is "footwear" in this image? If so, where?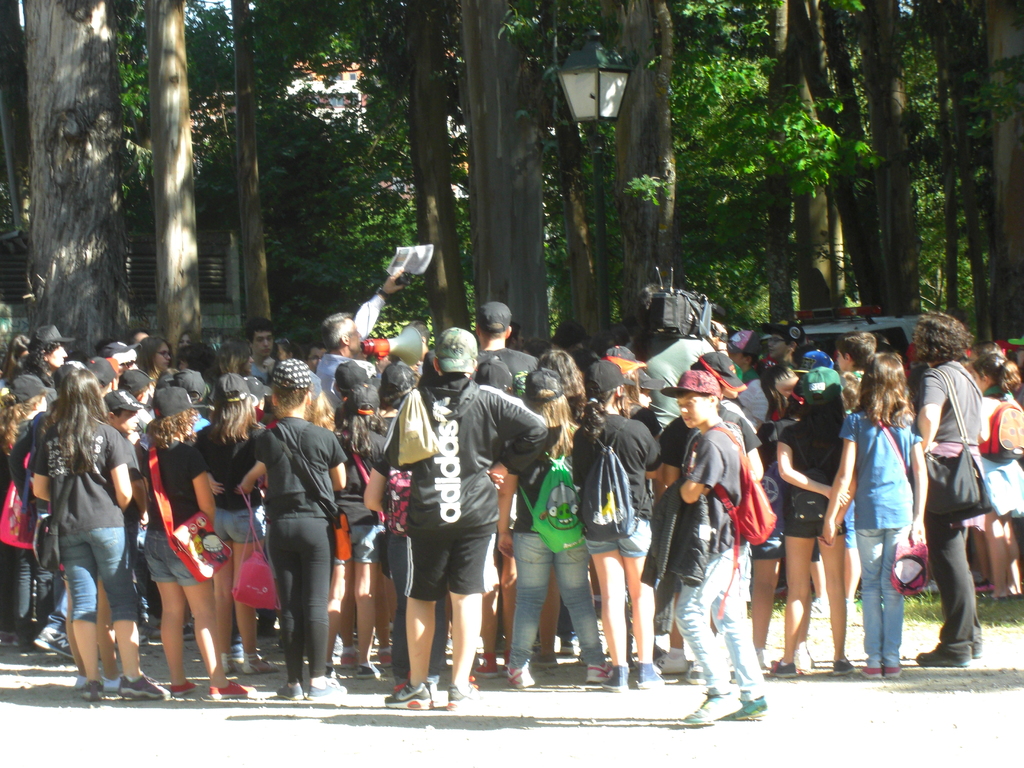
Yes, at region(211, 678, 266, 703).
